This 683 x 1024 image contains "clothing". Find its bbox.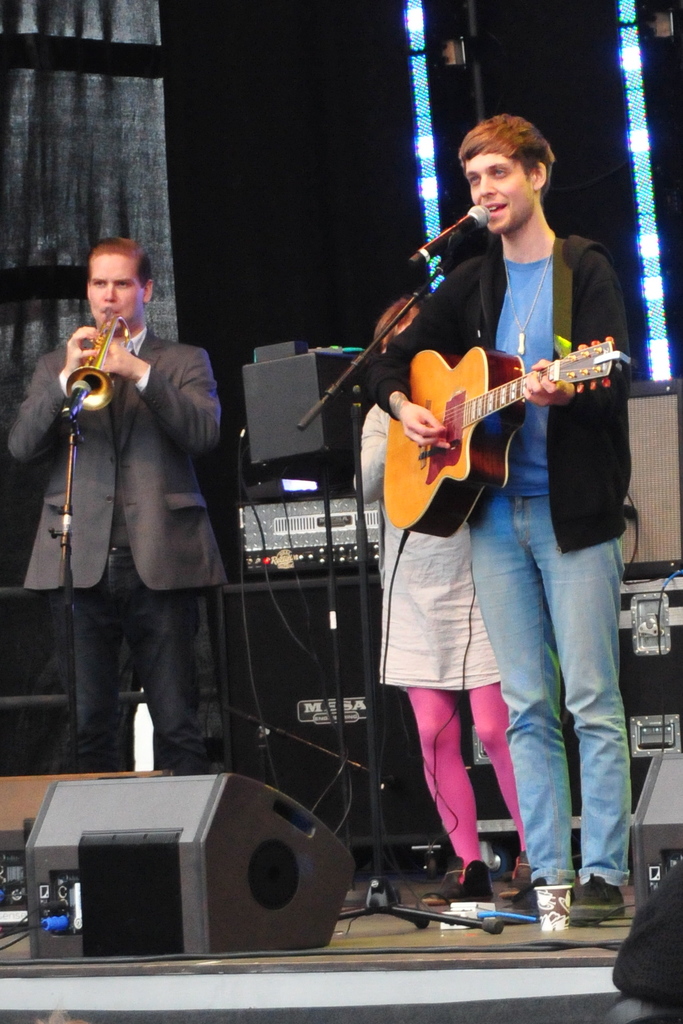
Rect(26, 266, 231, 814).
